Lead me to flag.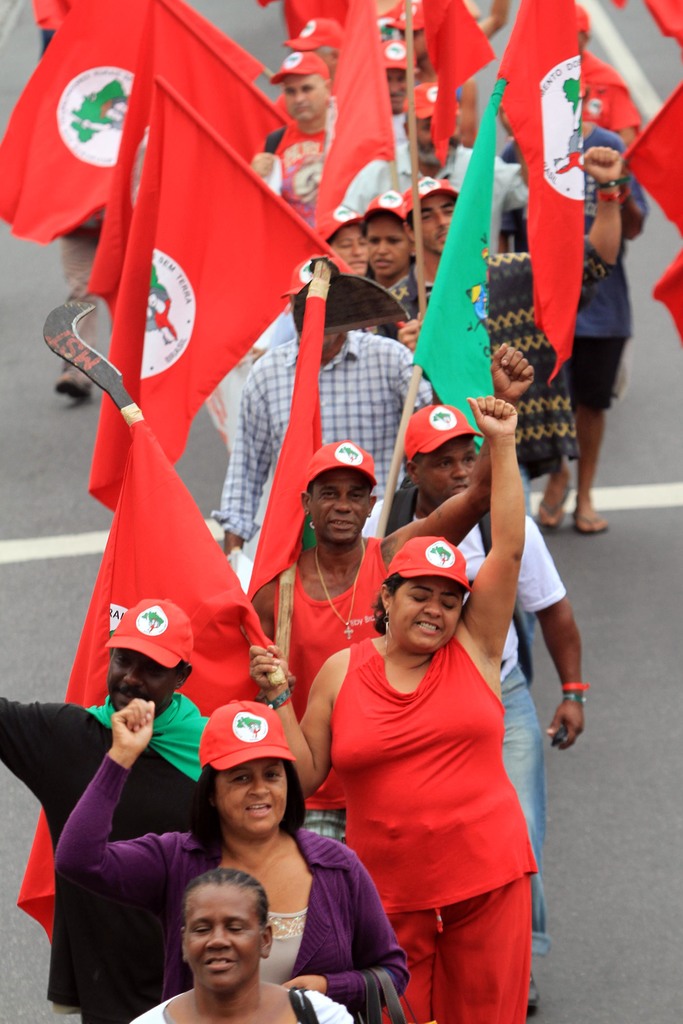
Lead to crop(254, 274, 325, 607).
